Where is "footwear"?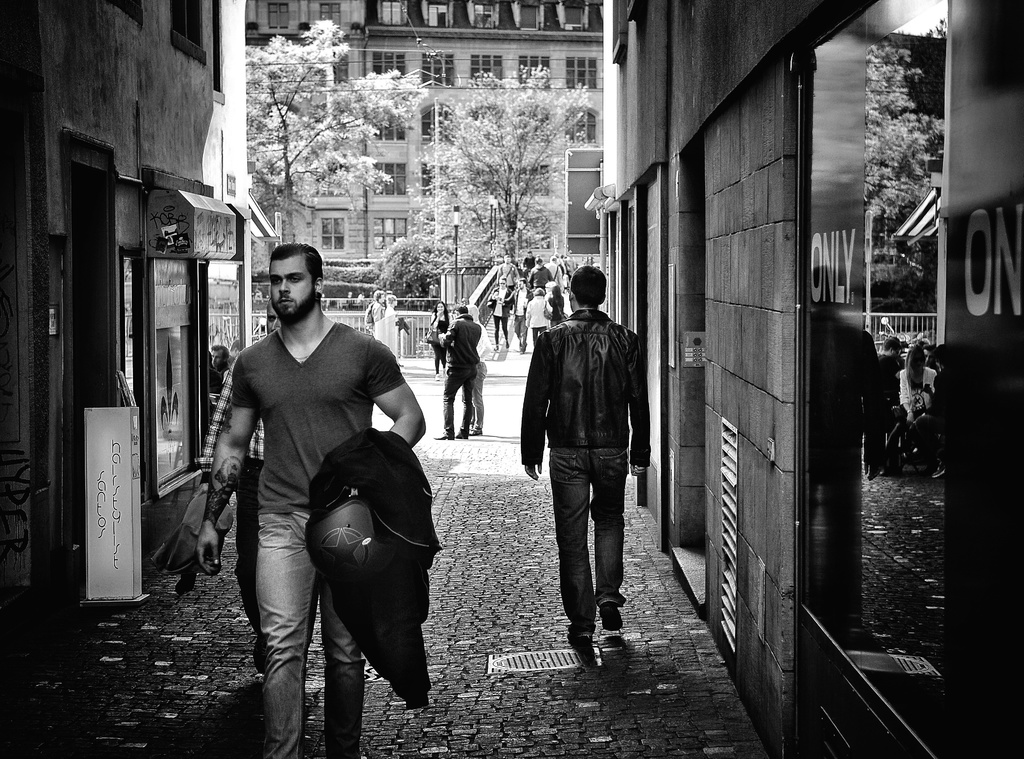
(469,424,483,439).
